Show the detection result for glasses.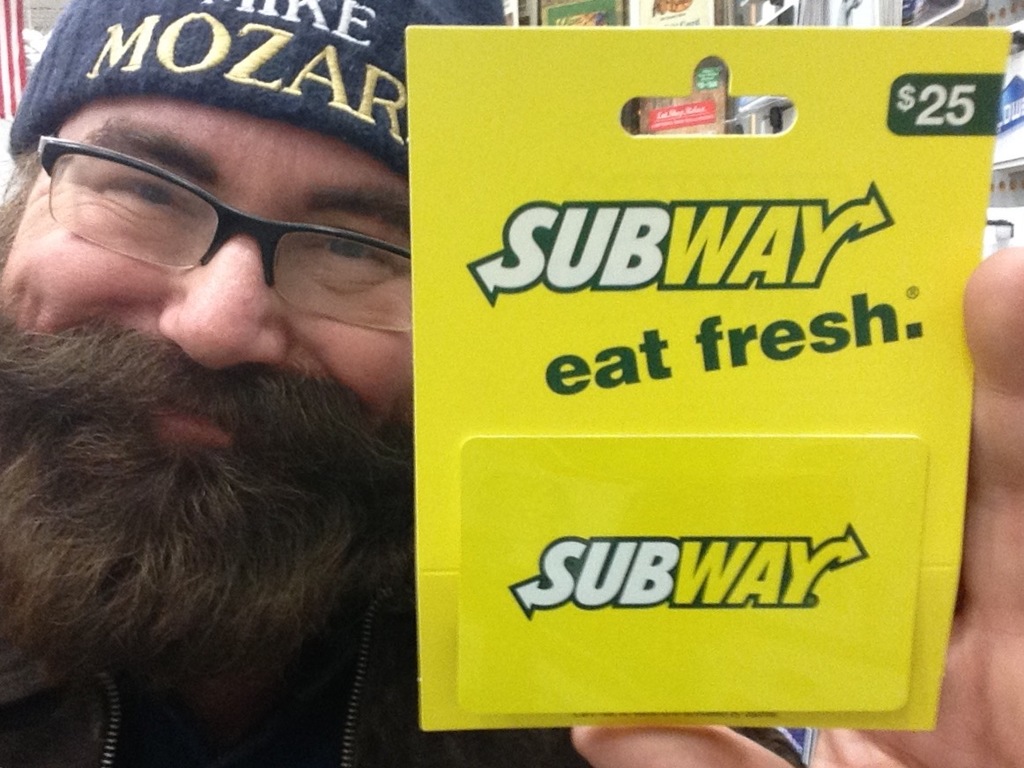
crop(38, 155, 399, 311).
